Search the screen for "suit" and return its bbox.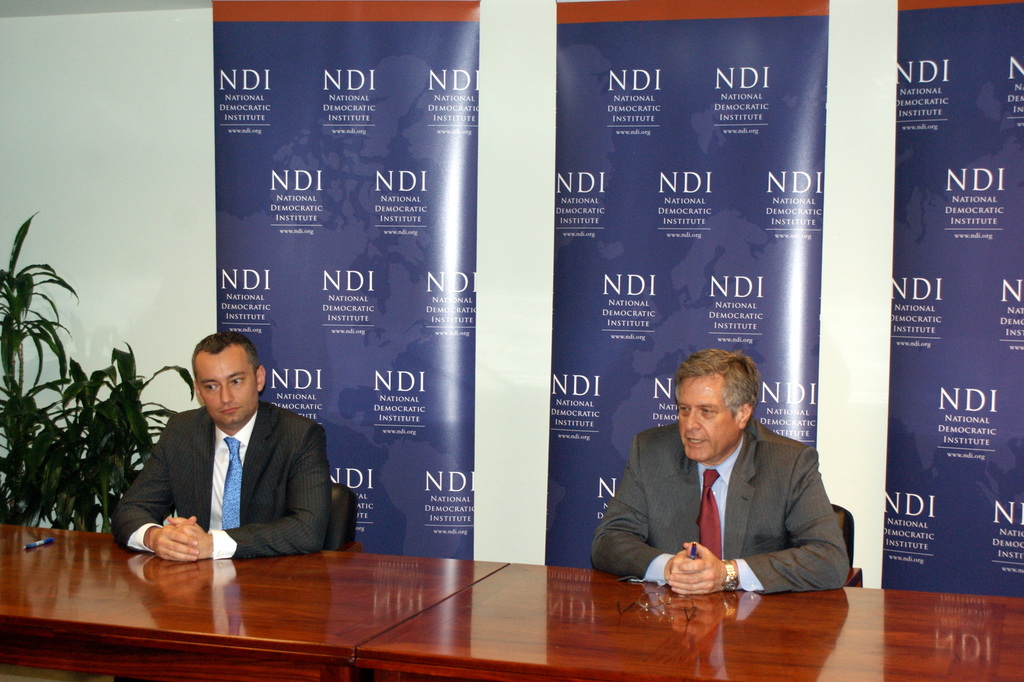
Found: crop(114, 377, 350, 565).
